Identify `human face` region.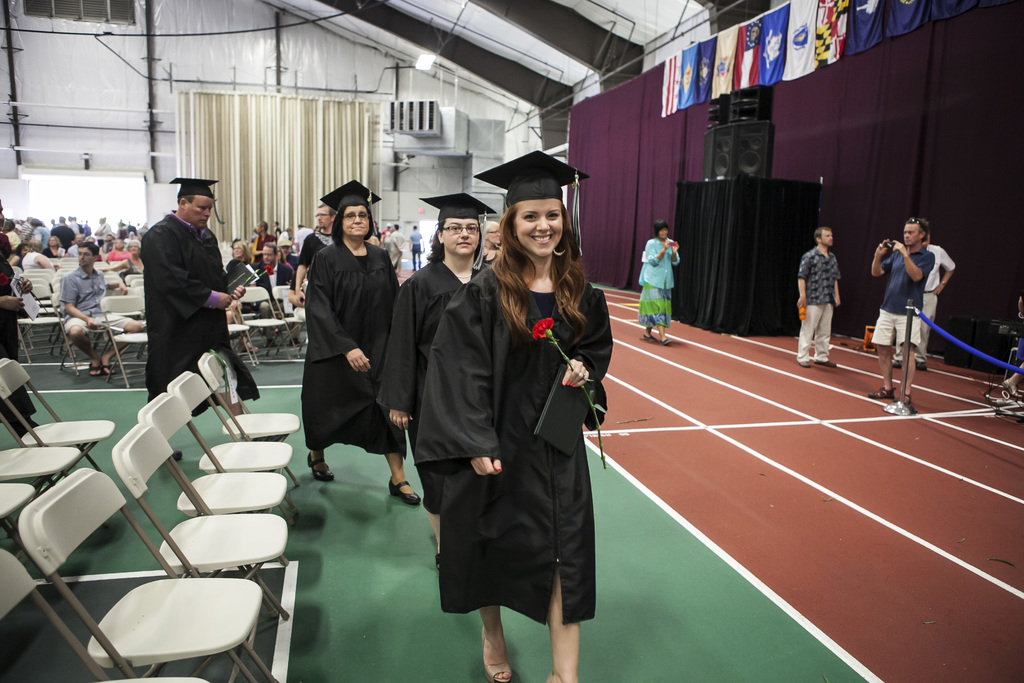
Region: locate(449, 220, 479, 257).
